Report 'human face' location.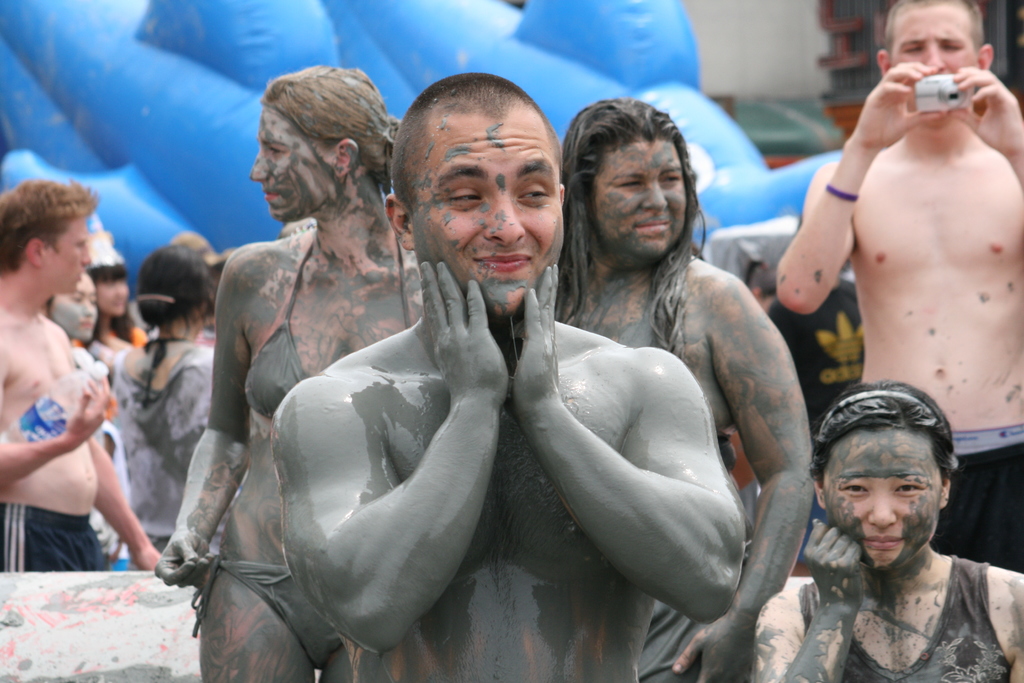
Report: select_region(593, 140, 687, 261).
